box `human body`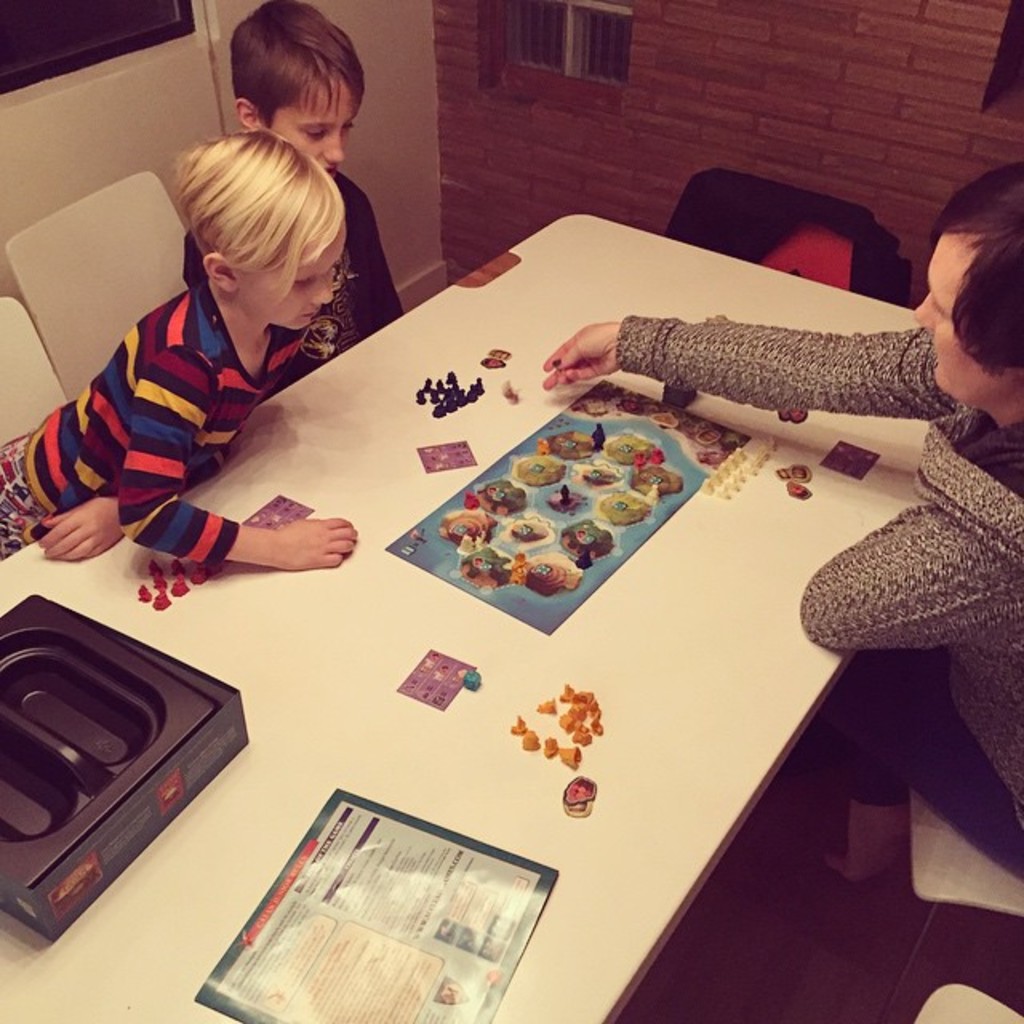
547:157:1022:875
